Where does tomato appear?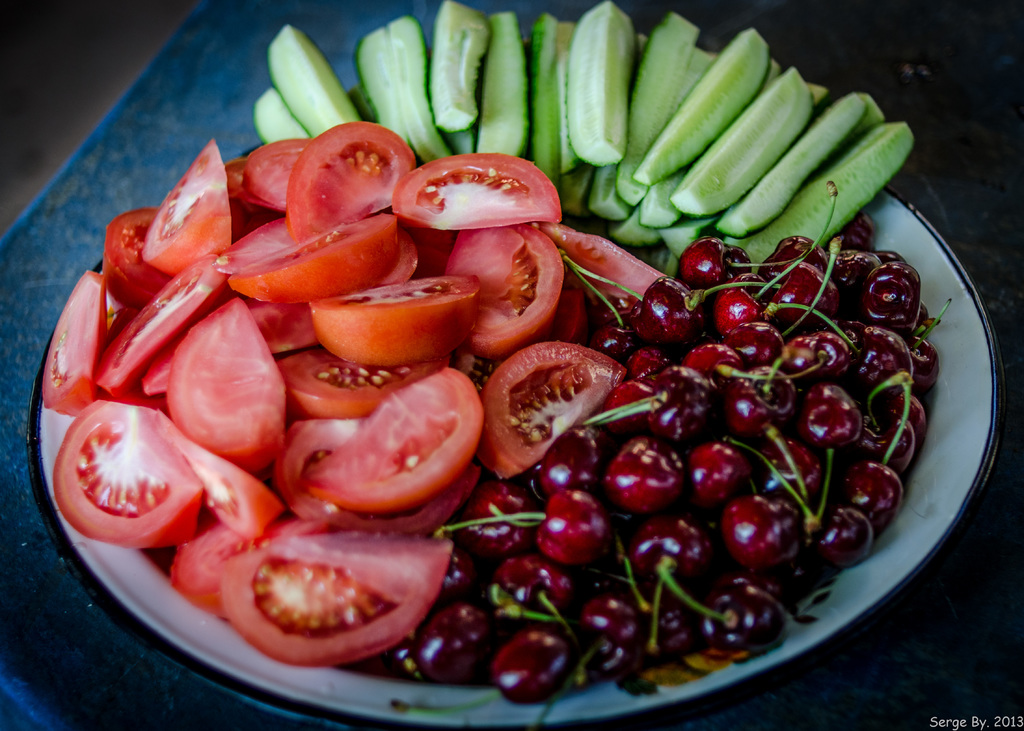
Appears at crop(94, 250, 227, 396).
